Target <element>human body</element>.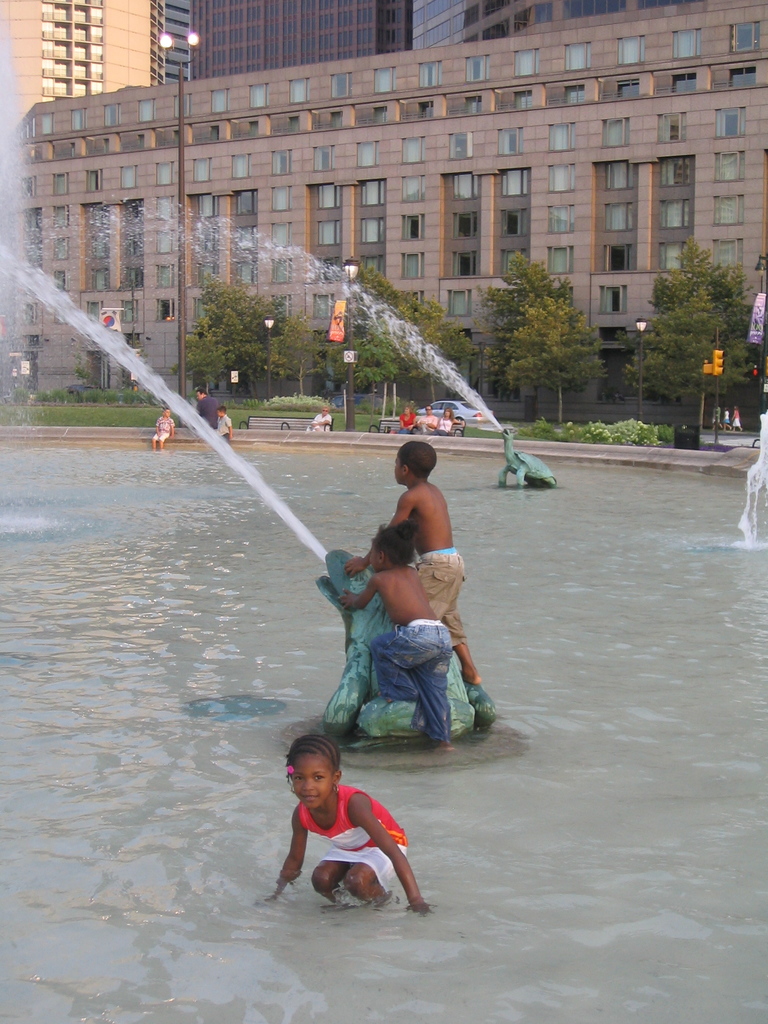
Target region: bbox=[350, 437, 508, 729].
